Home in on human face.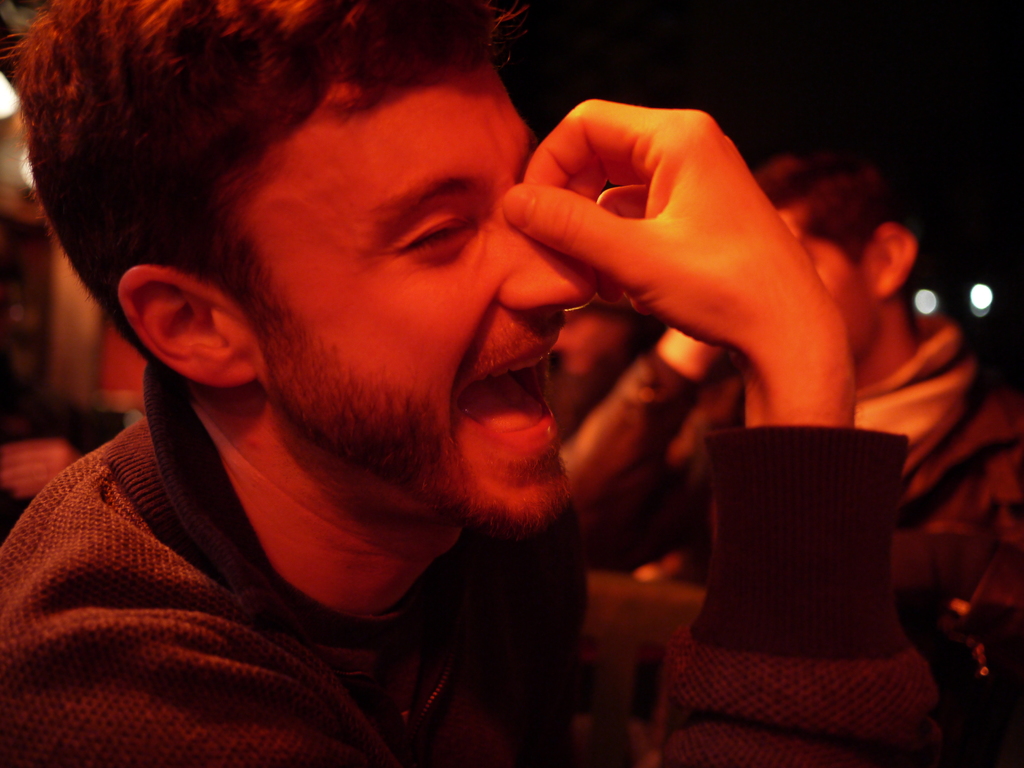
Homed in at (left=775, top=209, right=877, bottom=360).
